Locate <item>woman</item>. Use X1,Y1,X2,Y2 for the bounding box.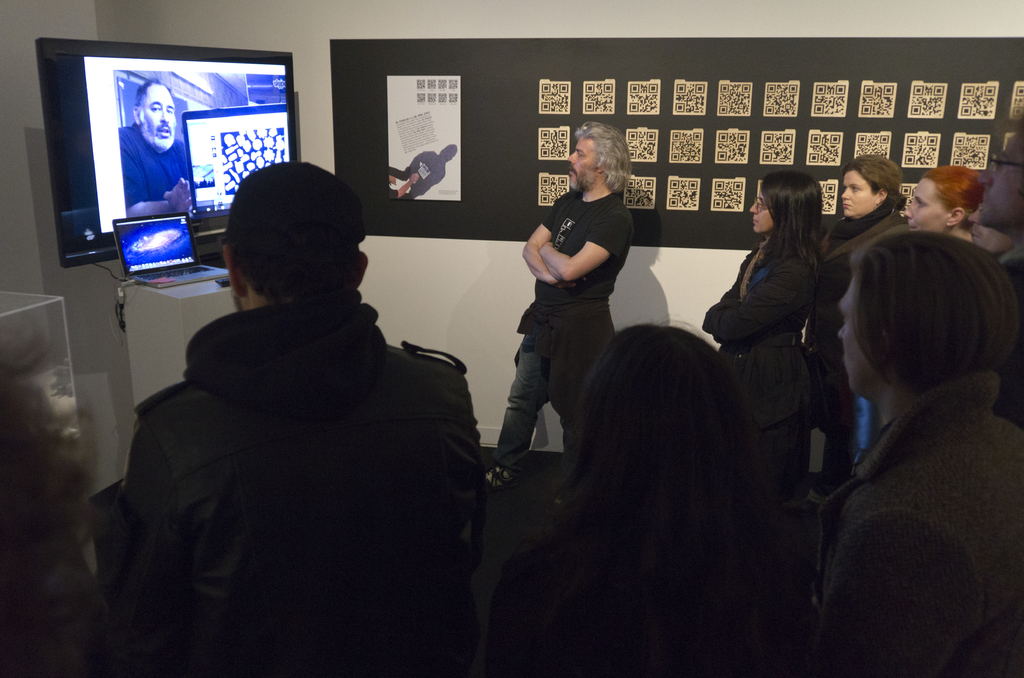
902,161,988,245.
